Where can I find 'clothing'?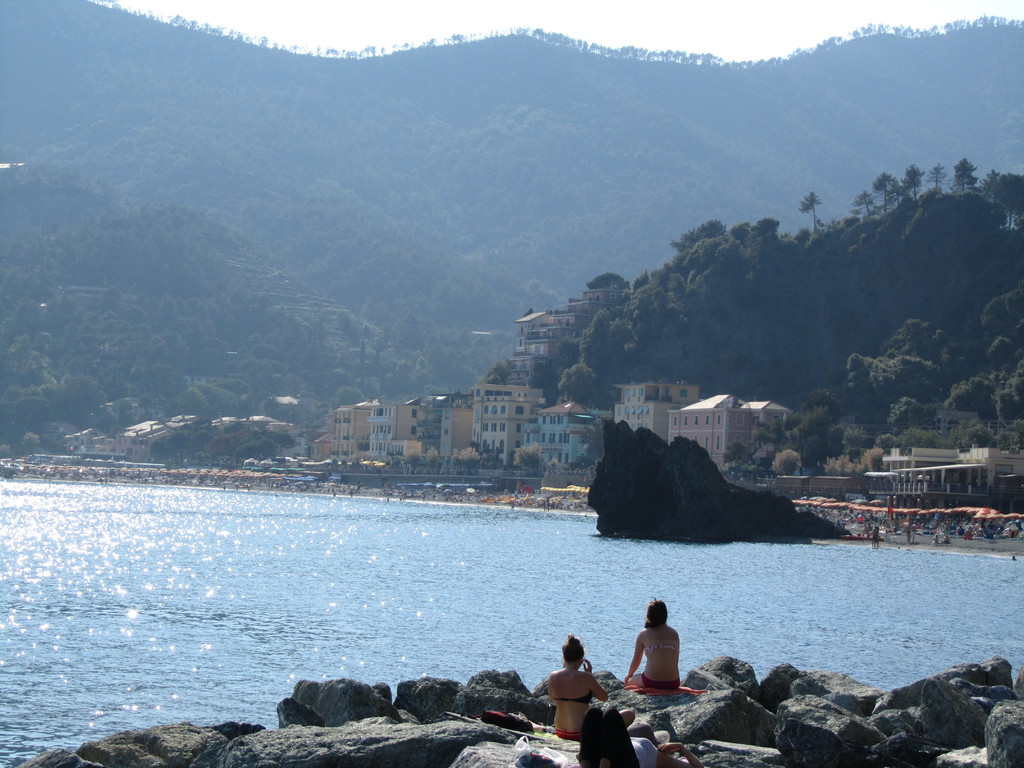
You can find it at (left=610, top=741, right=663, bottom=764).
